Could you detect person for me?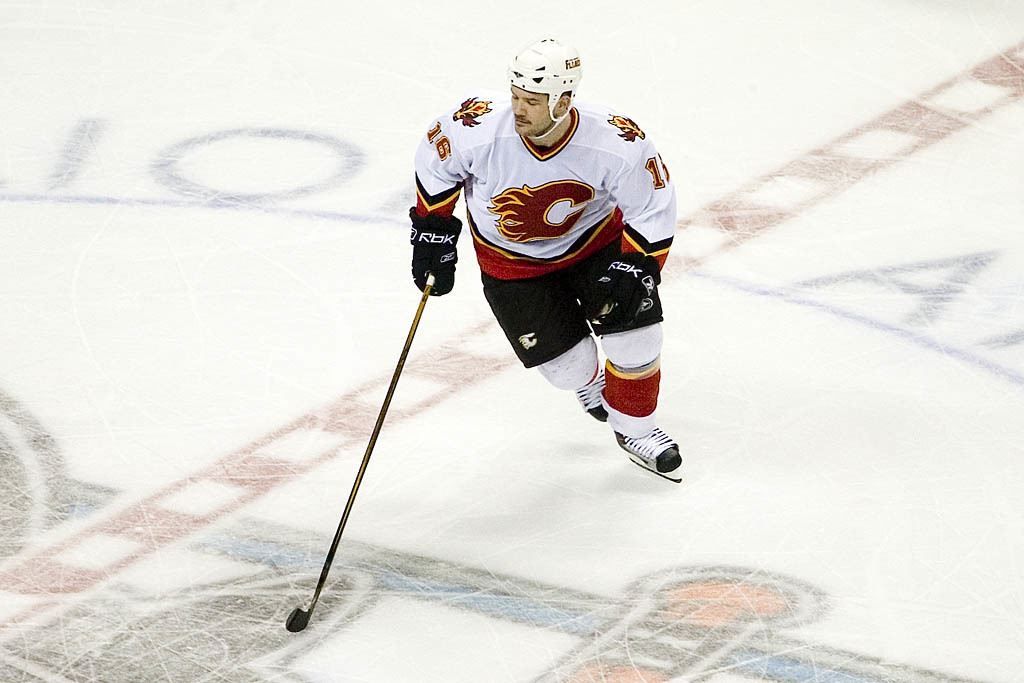
Detection result: <region>411, 38, 680, 480</region>.
